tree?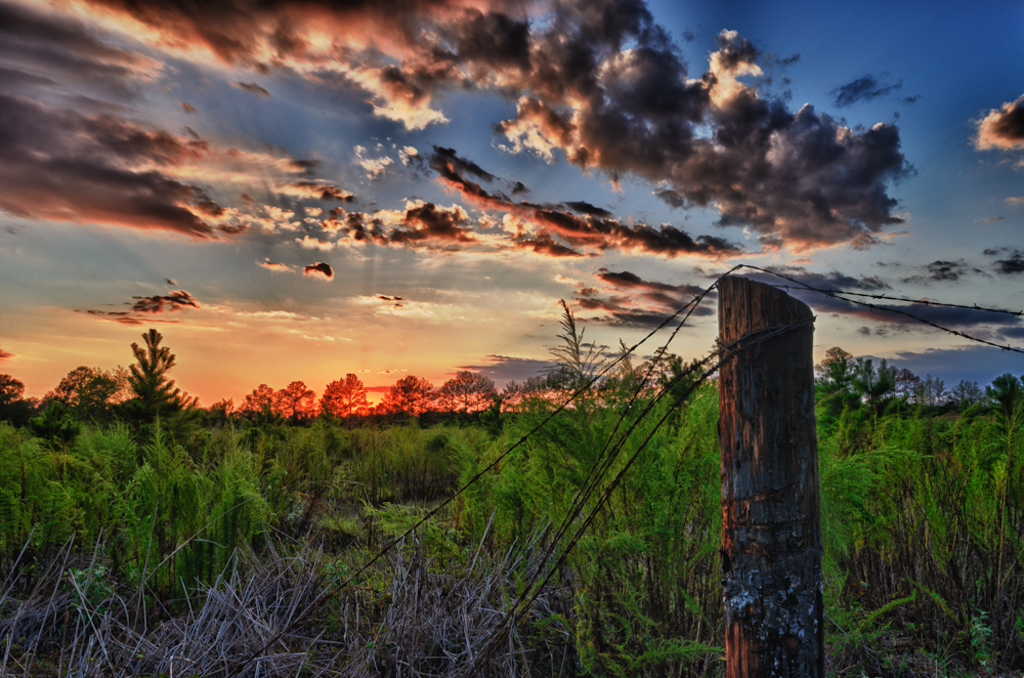
[273, 375, 313, 427]
